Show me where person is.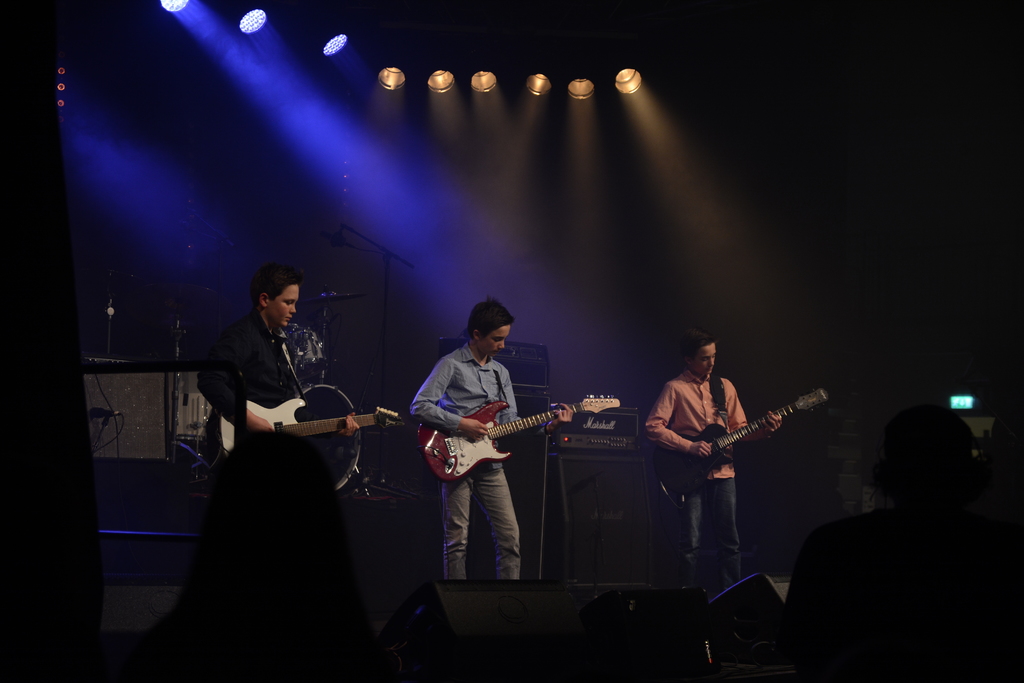
person is at (left=194, top=261, right=308, bottom=460).
